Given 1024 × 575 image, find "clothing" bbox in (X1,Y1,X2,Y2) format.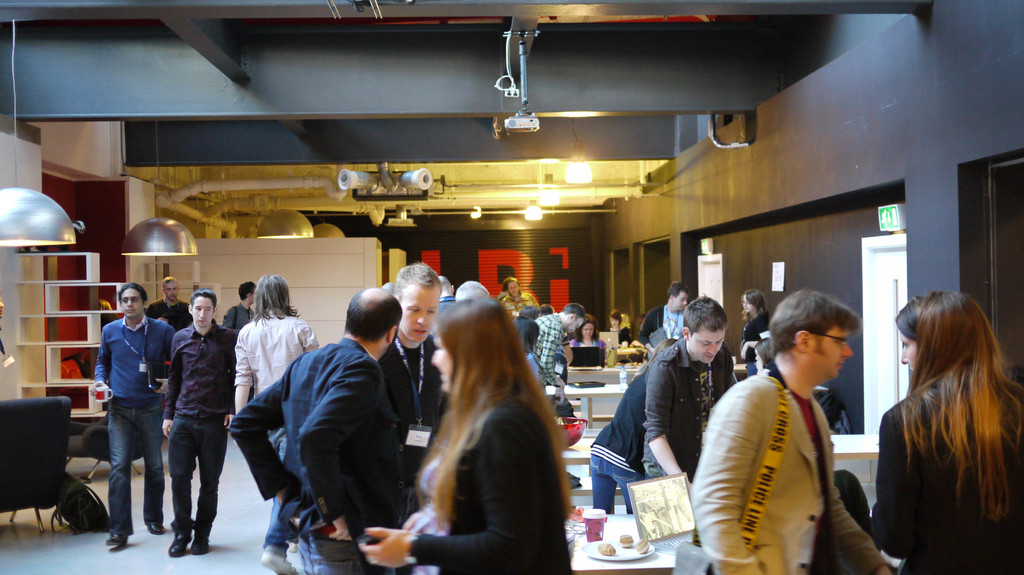
(689,359,886,574).
